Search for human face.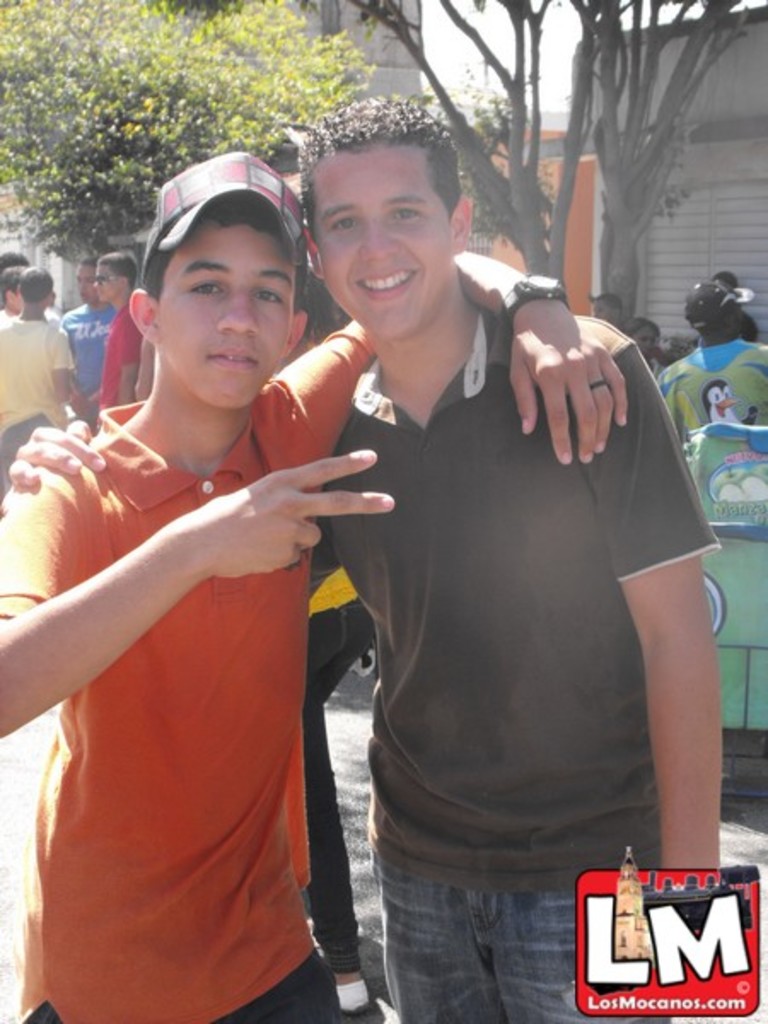
Found at <box>75,266,99,300</box>.
